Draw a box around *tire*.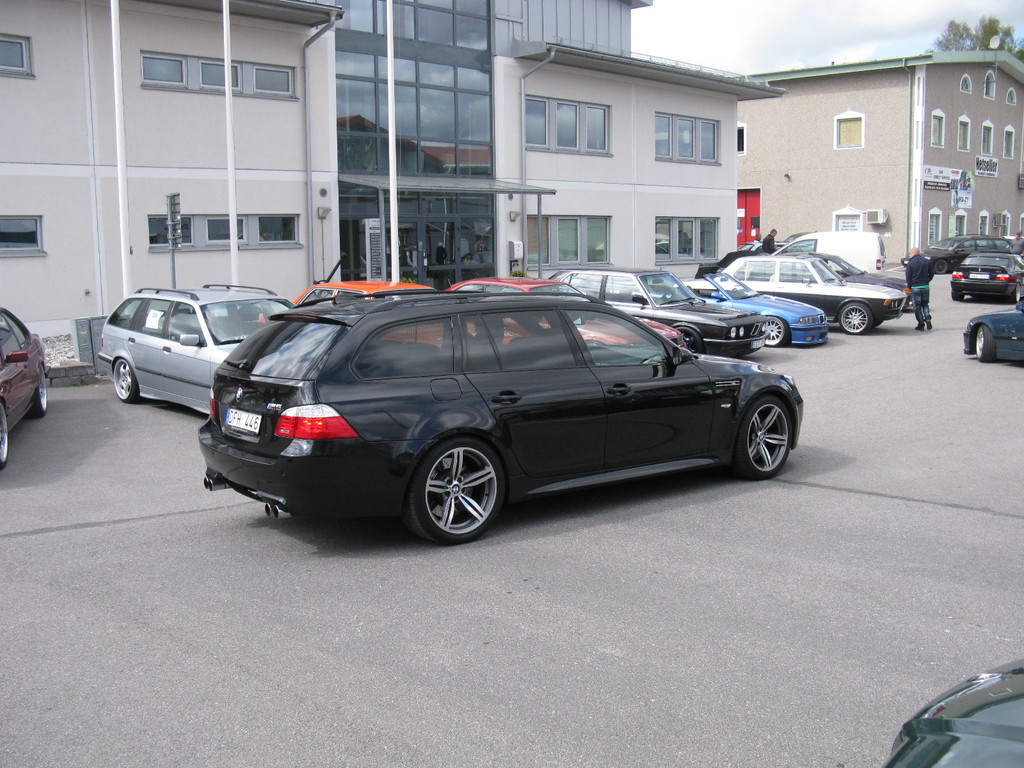
crop(1012, 281, 1020, 305).
